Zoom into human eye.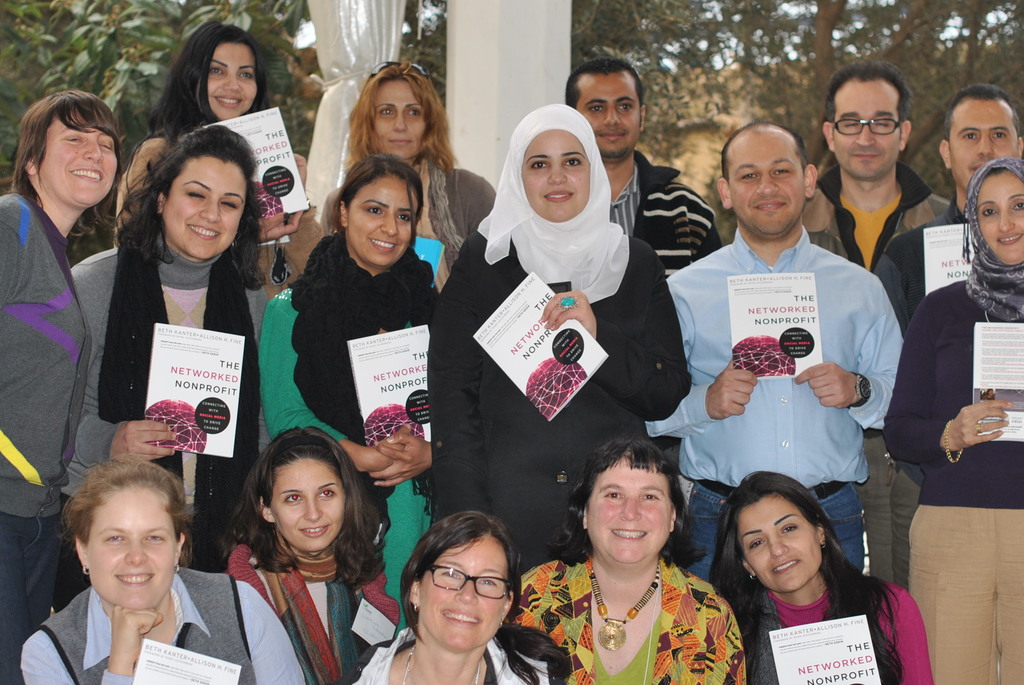
Zoom target: 394, 211, 413, 226.
